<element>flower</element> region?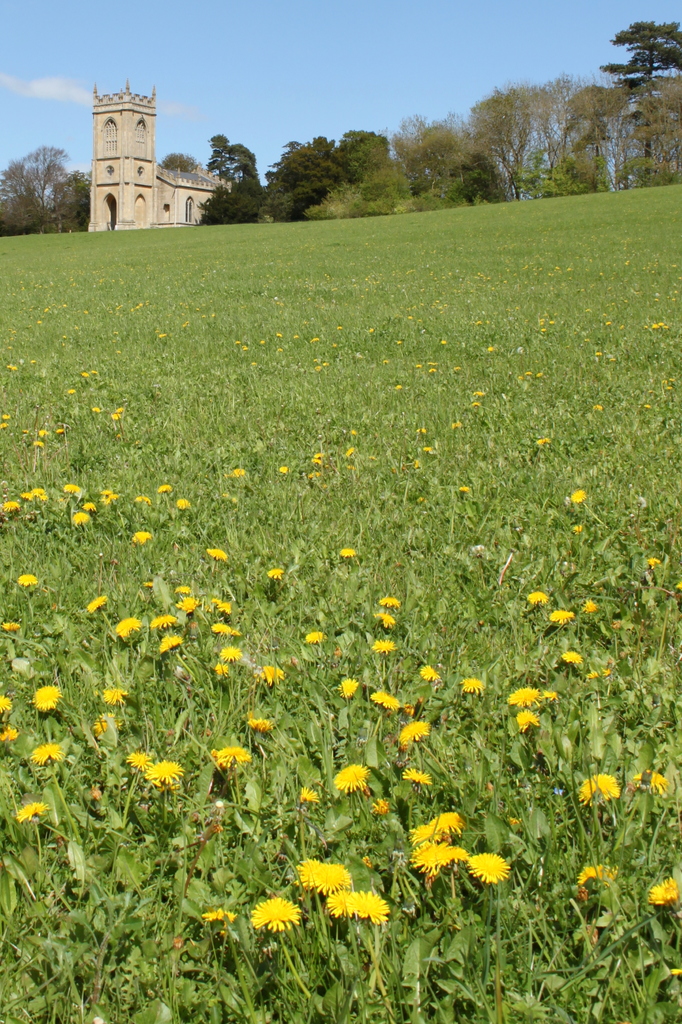
l=266, t=564, r=285, b=588
